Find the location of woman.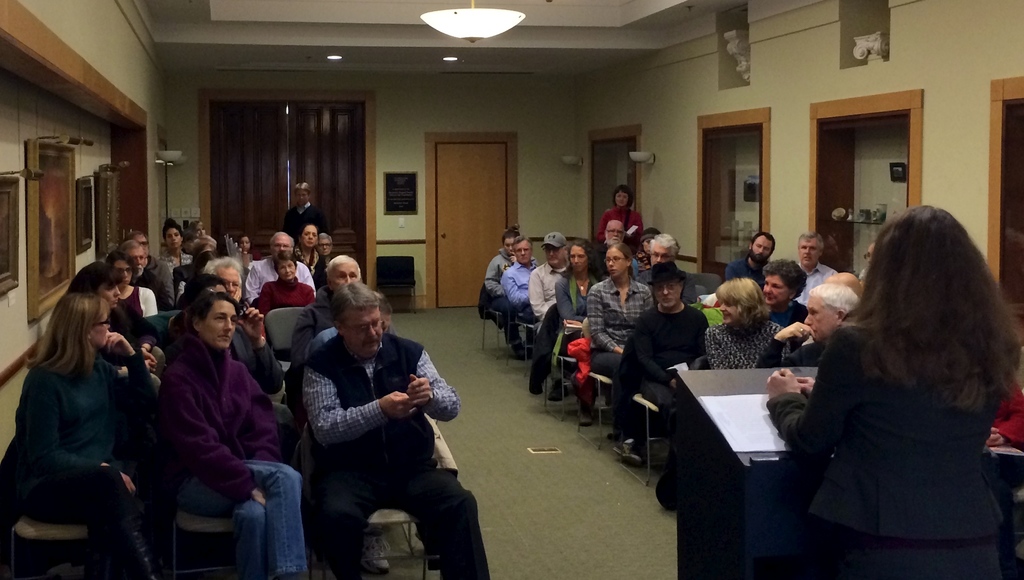
Location: x1=158, y1=293, x2=314, y2=579.
